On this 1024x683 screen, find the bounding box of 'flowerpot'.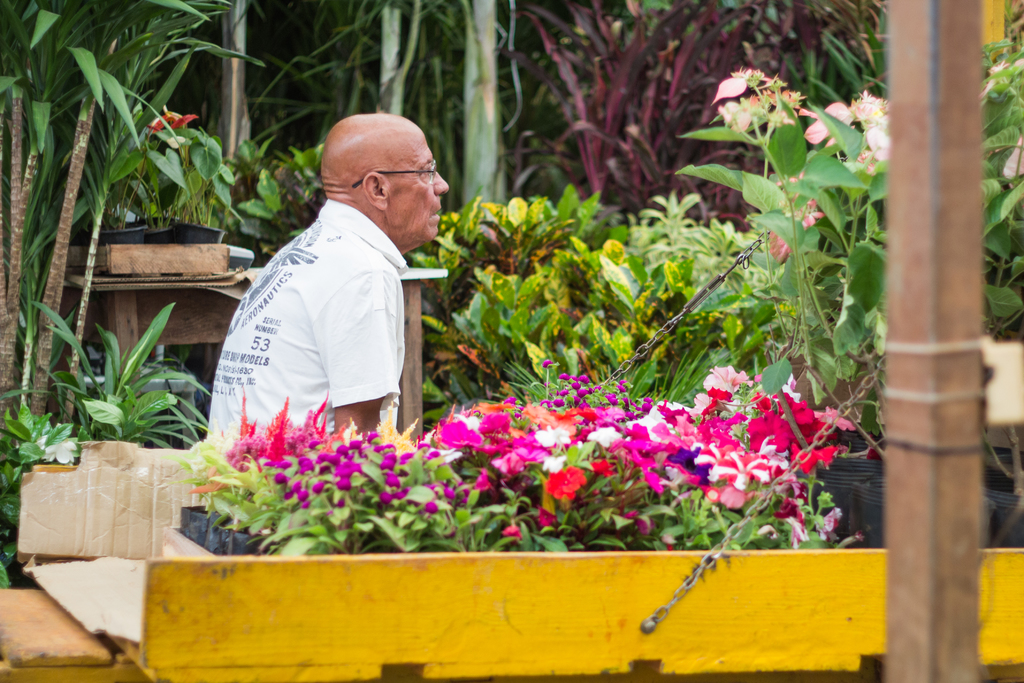
Bounding box: locate(854, 477, 997, 557).
